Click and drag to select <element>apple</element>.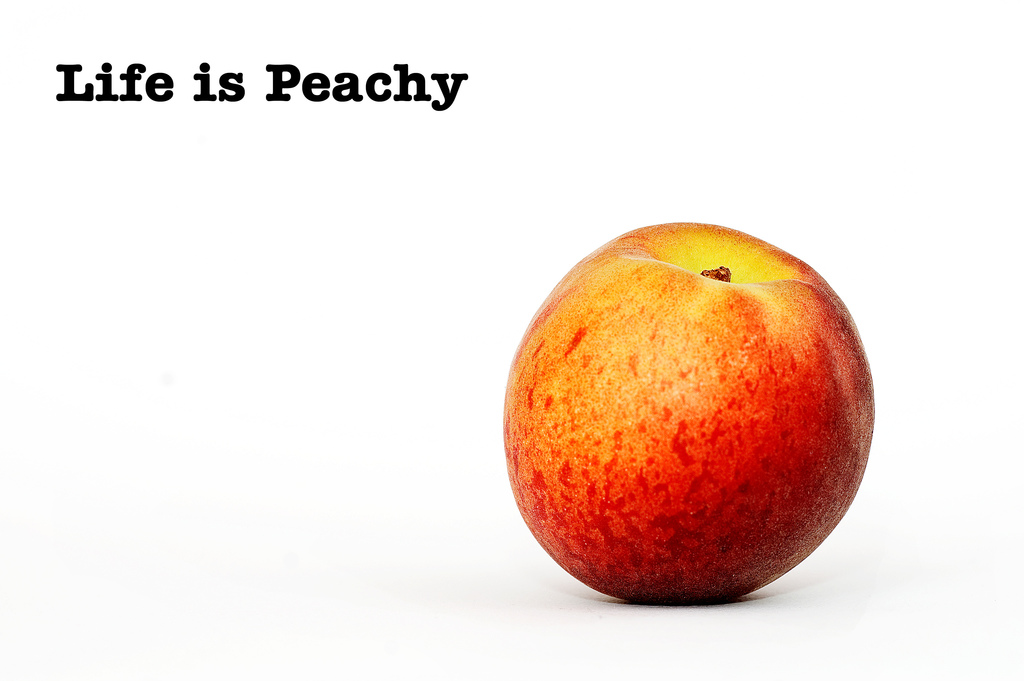
Selection: {"x1": 504, "y1": 209, "x2": 865, "y2": 614}.
